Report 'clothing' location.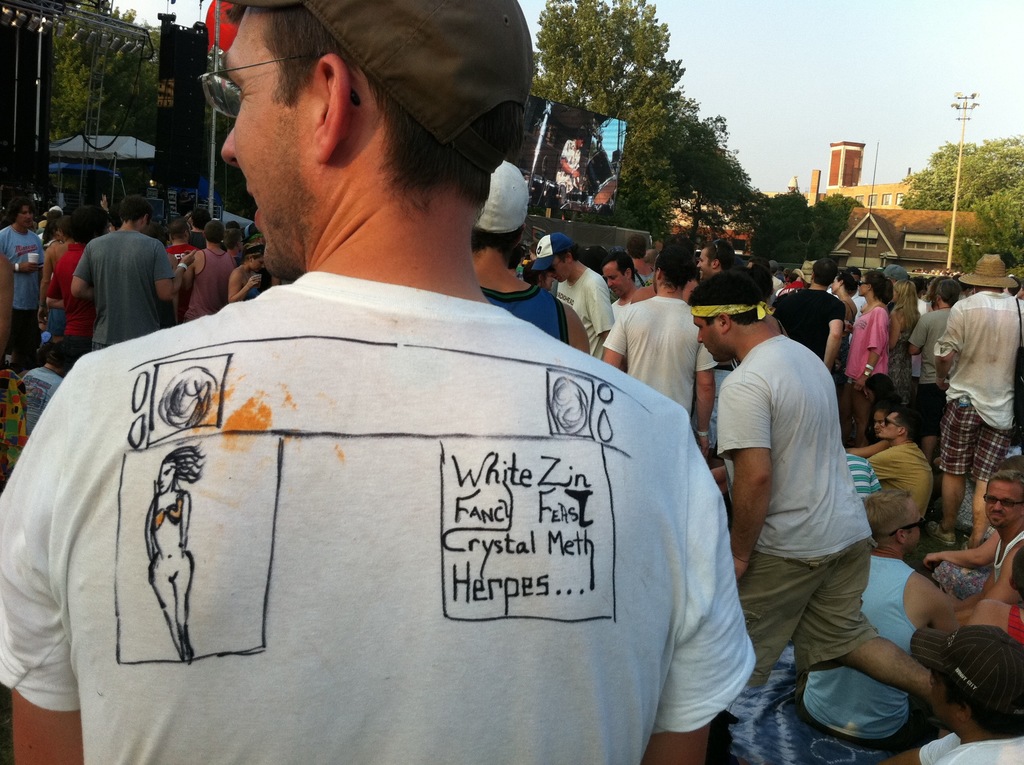
Report: [x1=556, y1=139, x2=581, y2=204].
